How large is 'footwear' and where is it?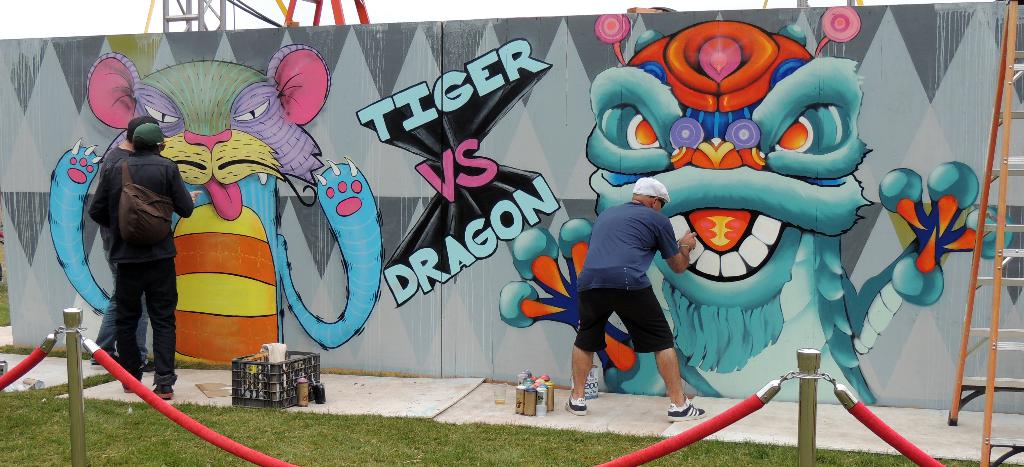
Bounding box: (90,359,122,370).
